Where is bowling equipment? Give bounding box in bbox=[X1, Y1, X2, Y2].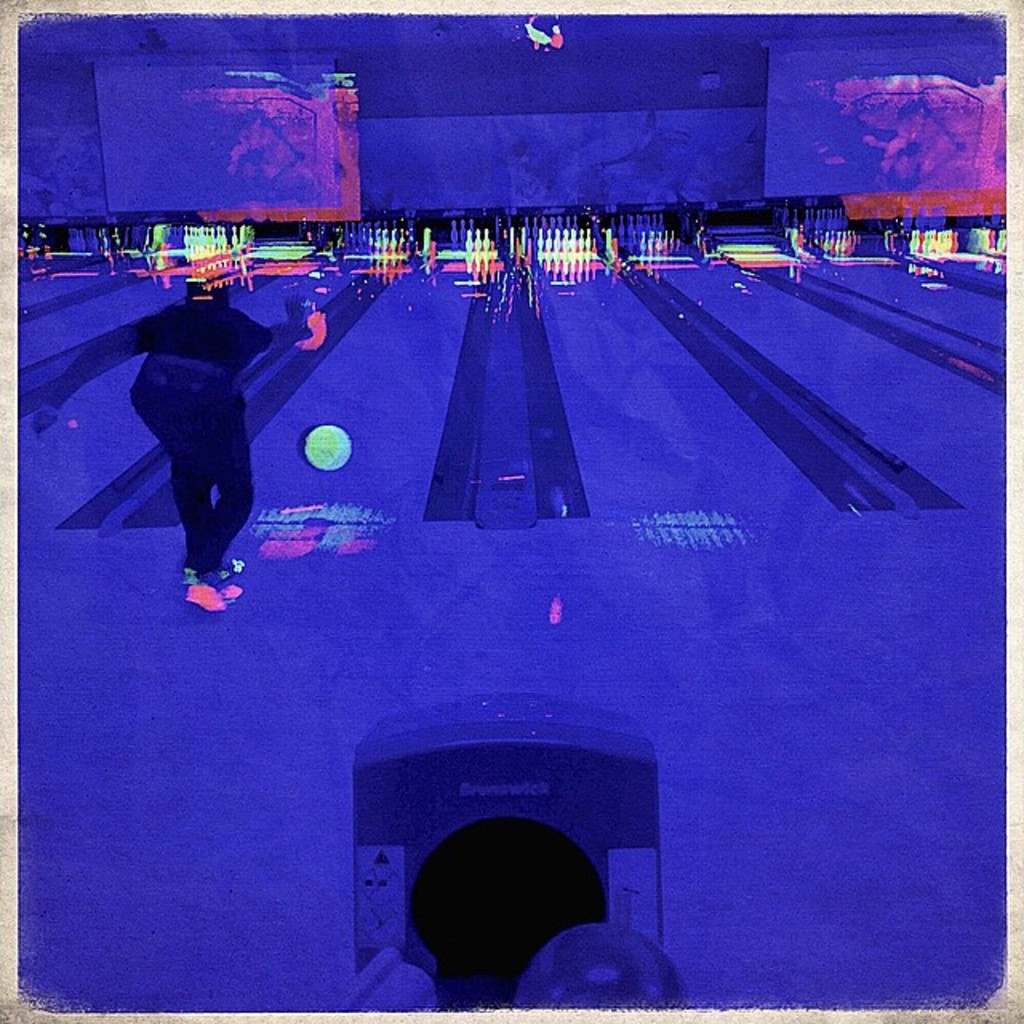
bbox=[302, 419, 354, 469].
